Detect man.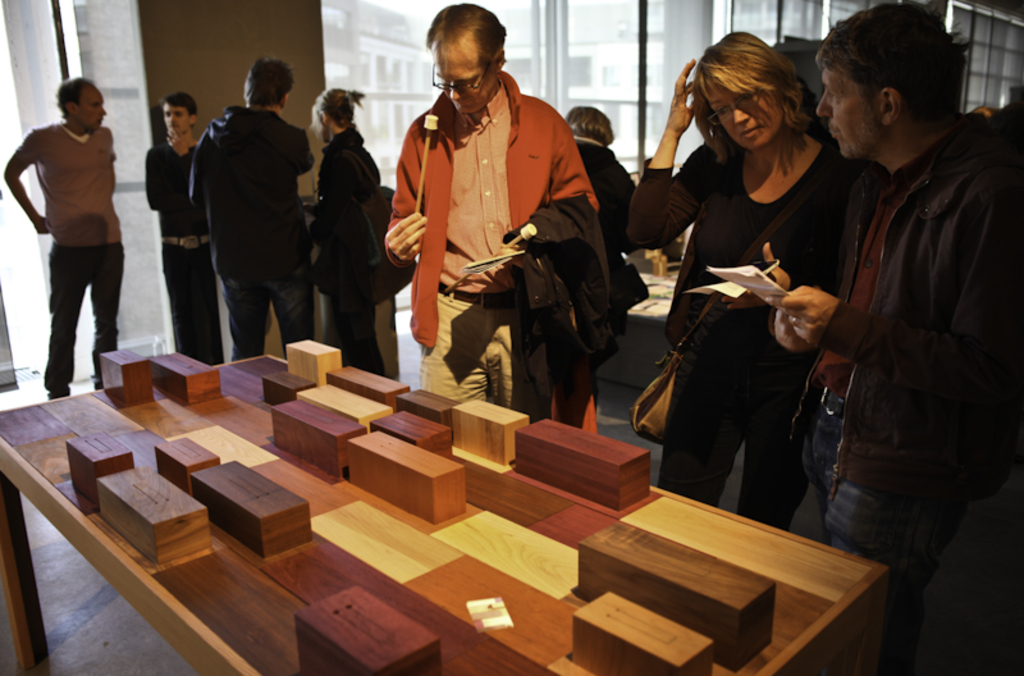
Detected at select_region(760, 0, 1023, 675).
